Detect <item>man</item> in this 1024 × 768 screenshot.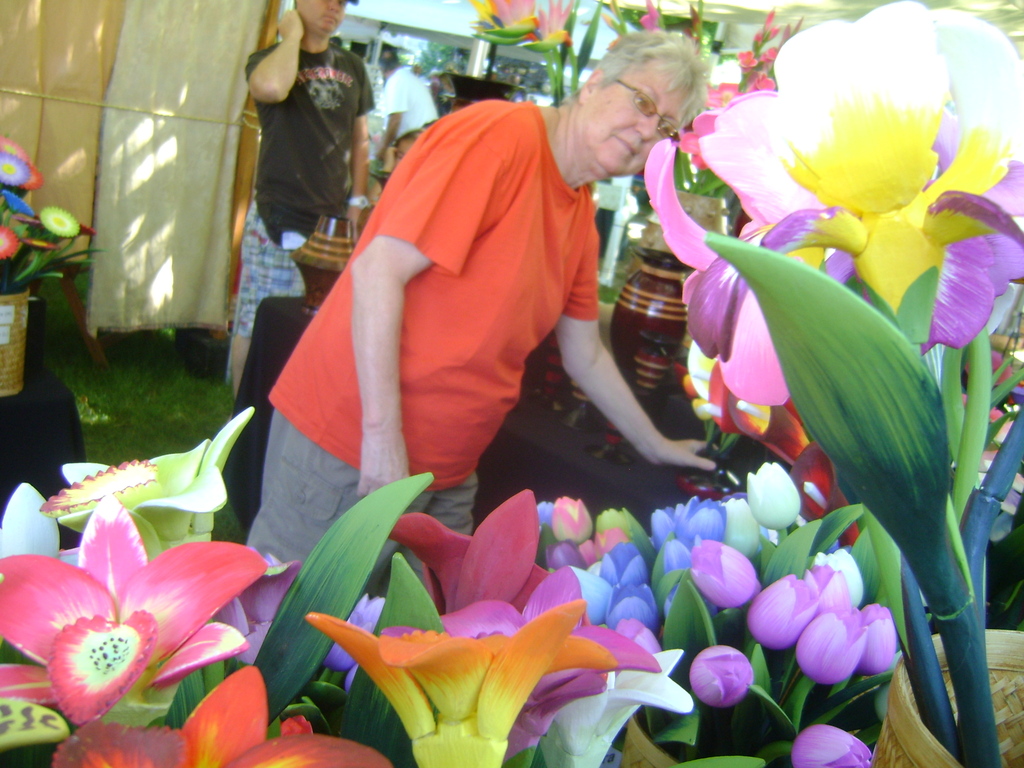
Detection: crop(374, 49, 438, 161).
